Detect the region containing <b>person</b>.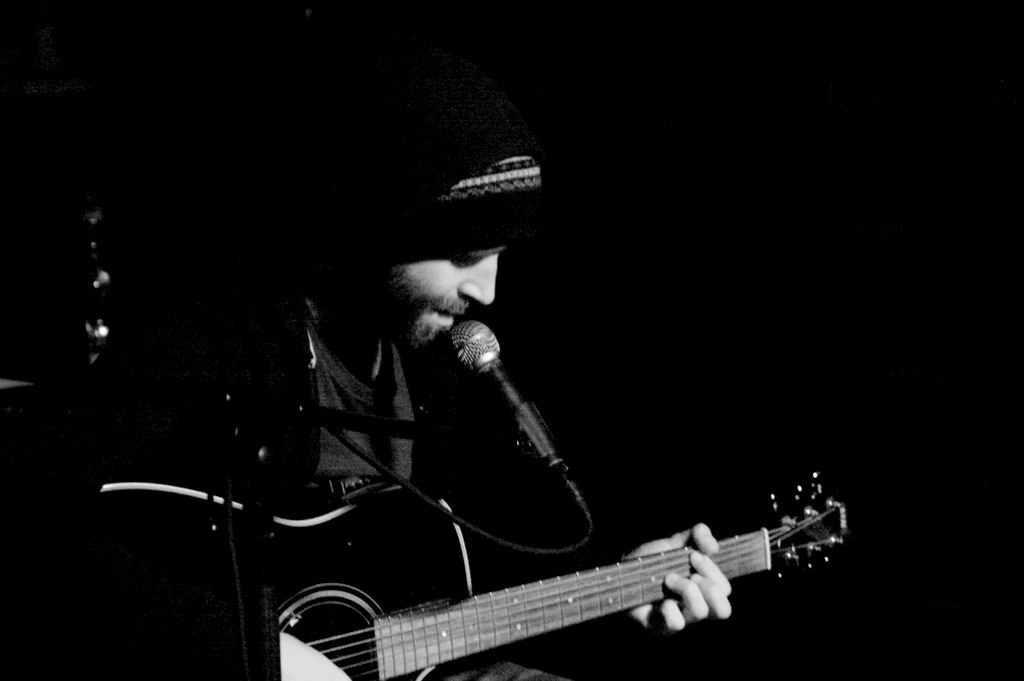
(194,111,797,651).
